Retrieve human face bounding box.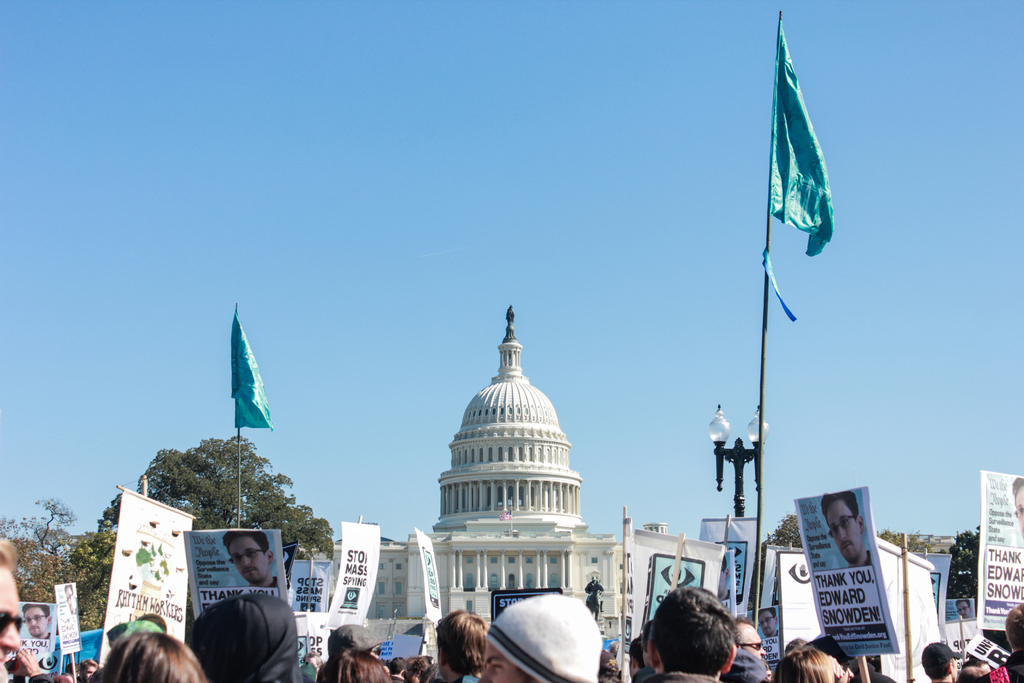
Bounding box: bbox=(822, 497, 868, 567).
